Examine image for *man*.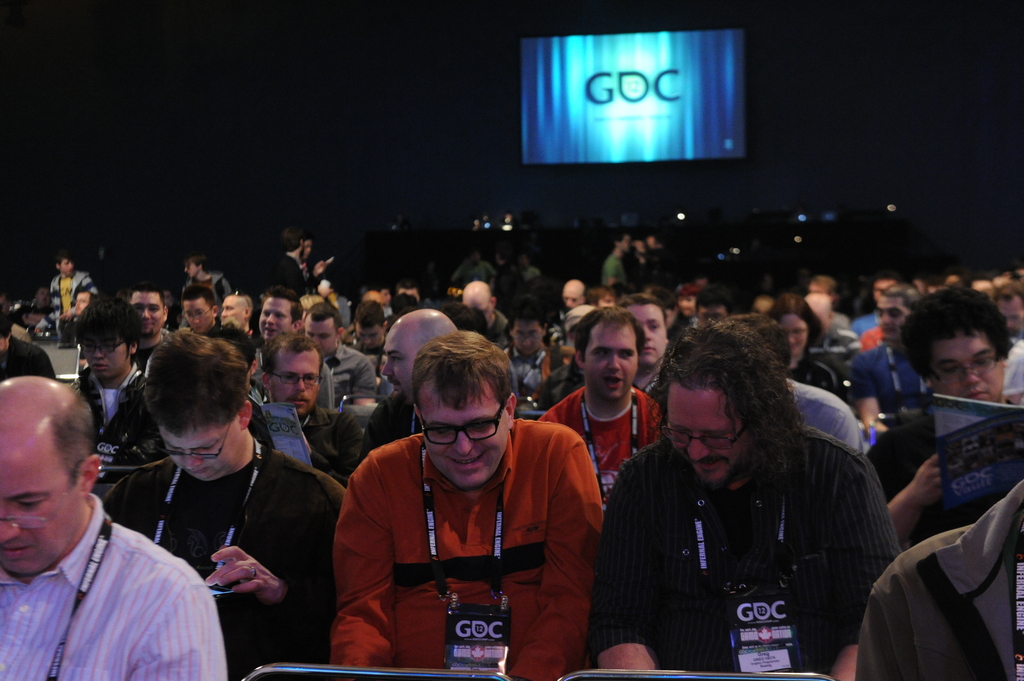
Examination result: [47, 252, 98, 334].
